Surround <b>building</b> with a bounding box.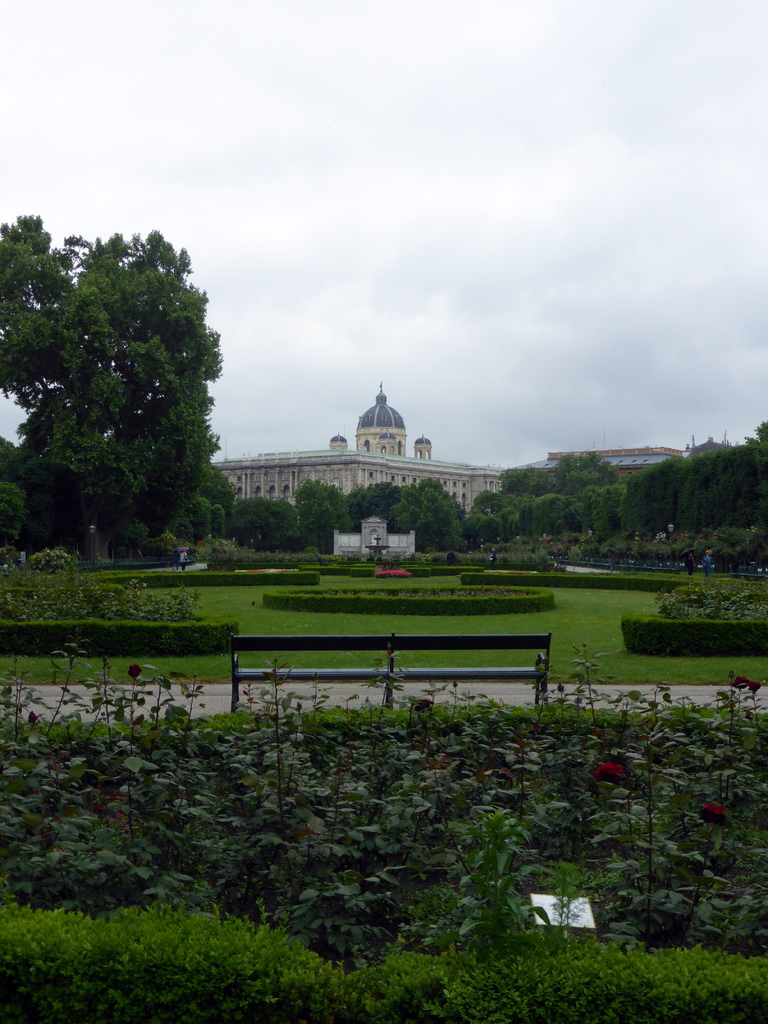
box=[213, 391, 507, 517].
